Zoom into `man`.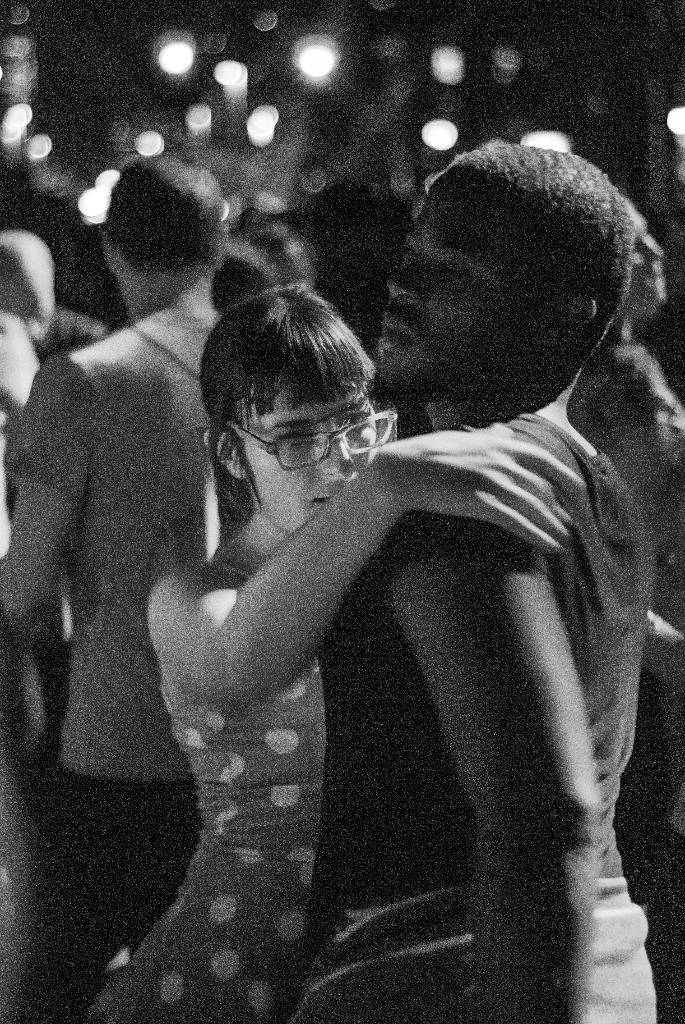
Zoom target: pyautogui.locateOnScreen(280, 140, 652, 1023).
